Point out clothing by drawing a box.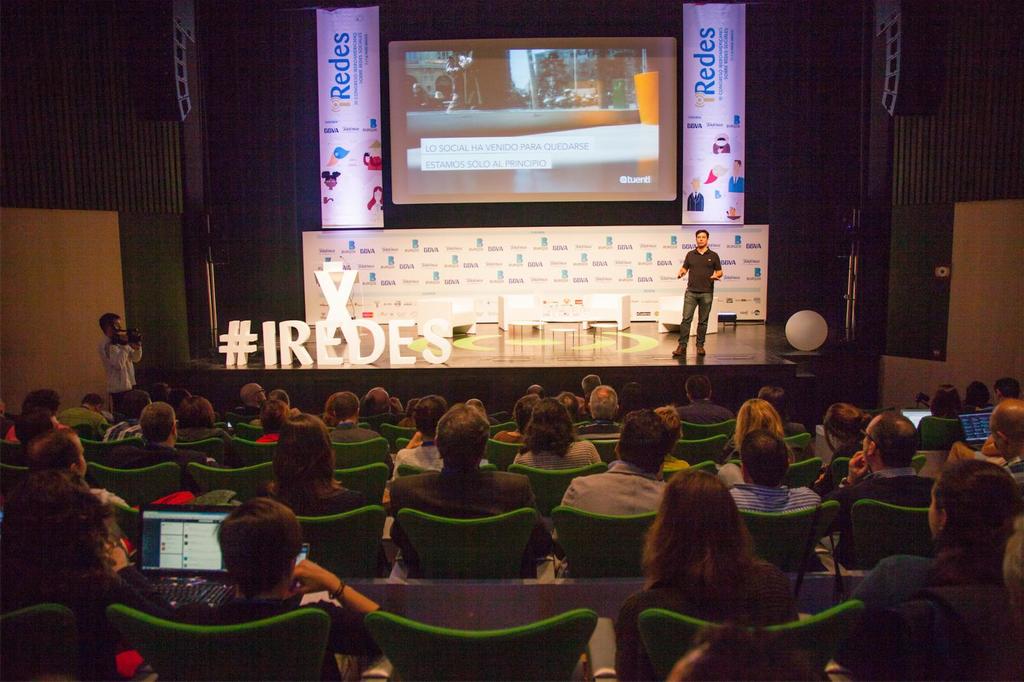
box=[732, 478, 824, 514].
